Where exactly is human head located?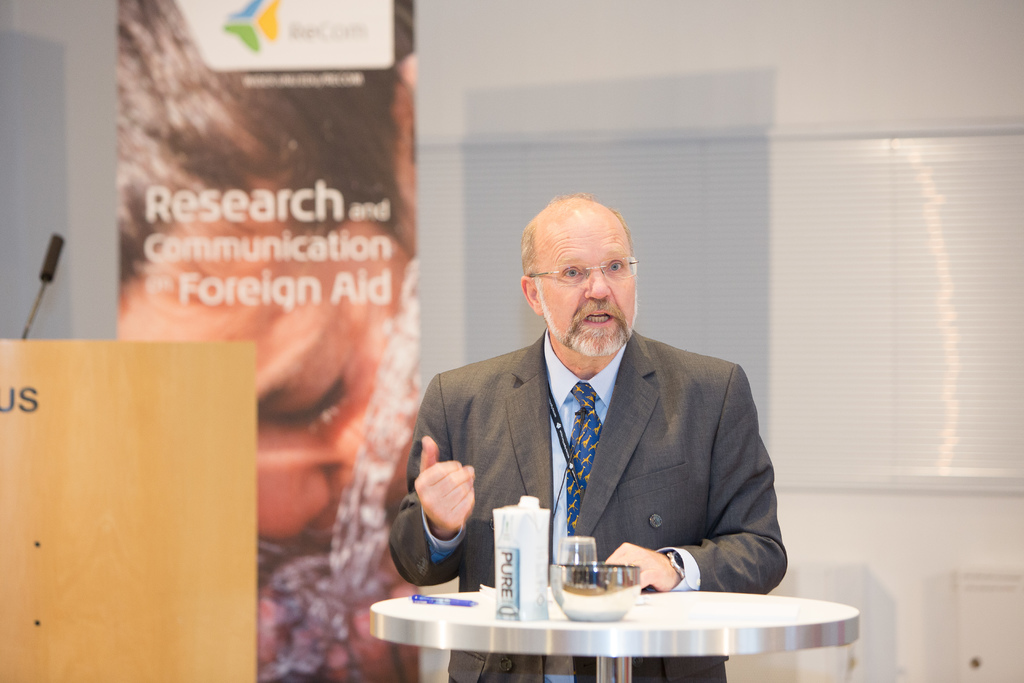
Its bounding box is 512/187/653/361.
